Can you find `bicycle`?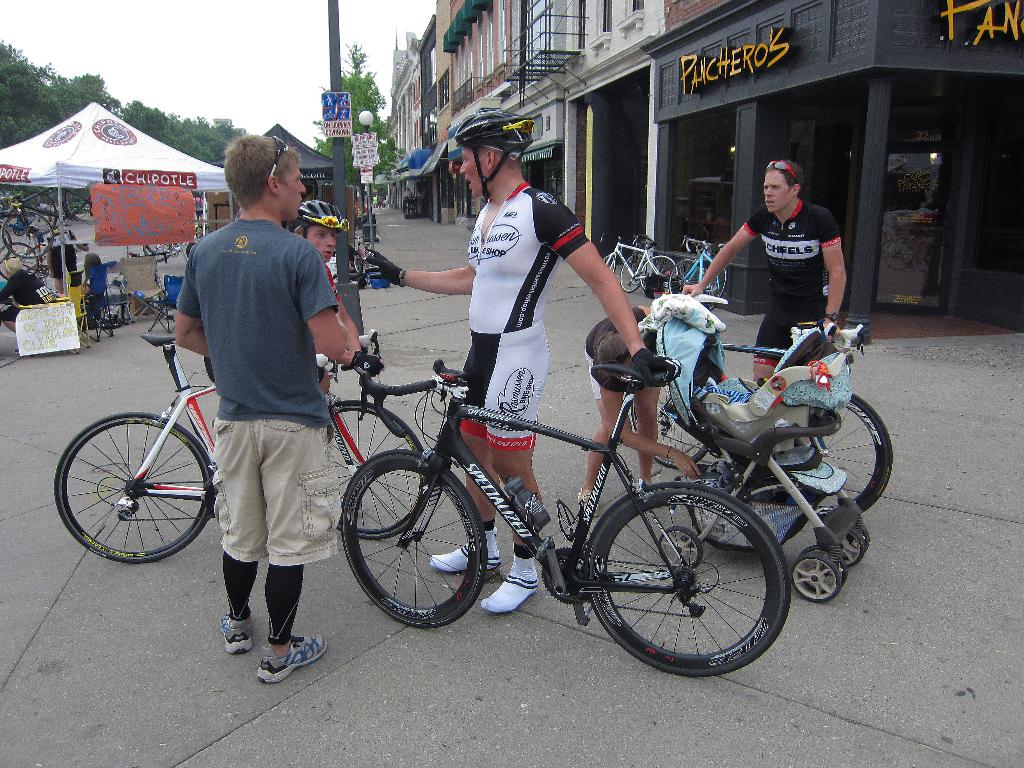
Yes, bounding box: bbox=[0, 225, 53, 286].
